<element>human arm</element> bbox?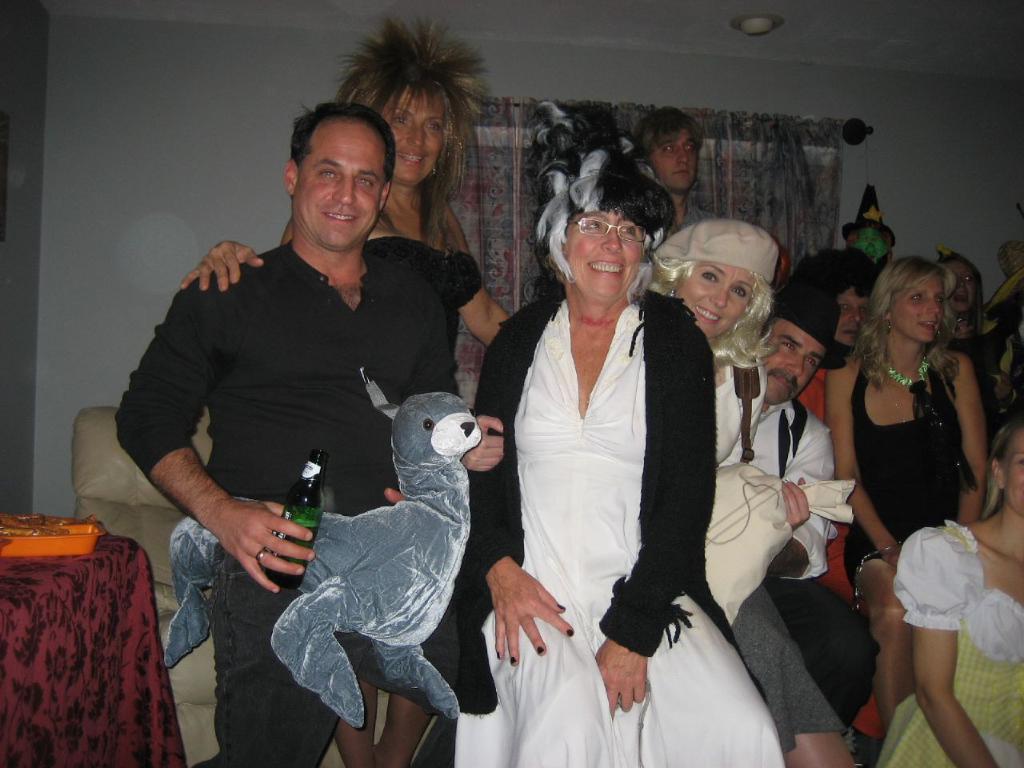
box=[110, 288, 318, 602]
